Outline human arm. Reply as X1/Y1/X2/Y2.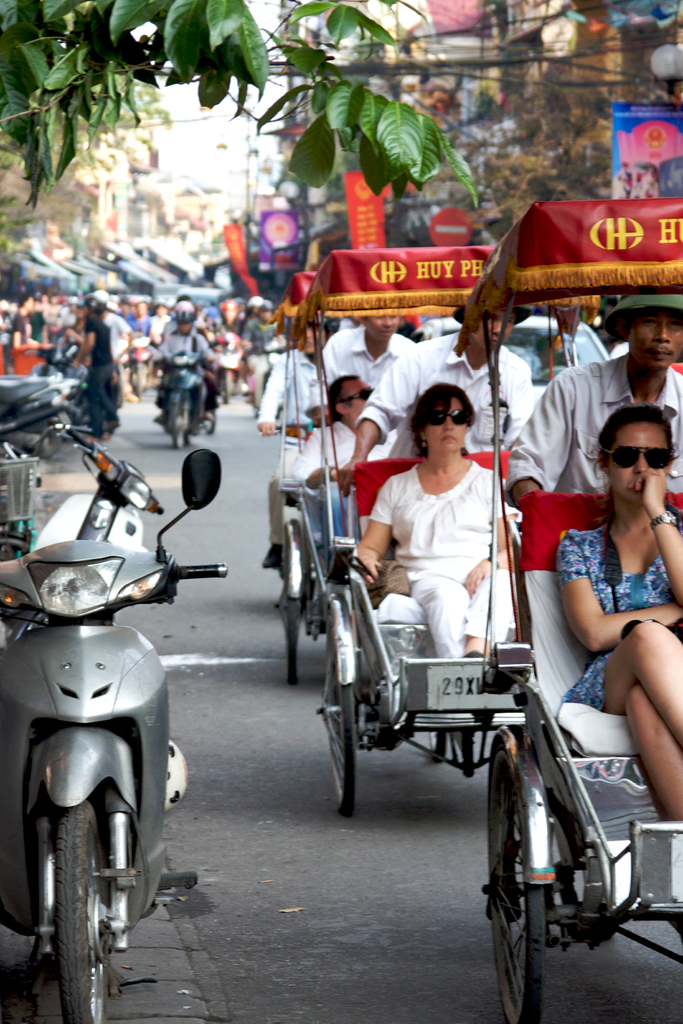
331/348/415/483.
